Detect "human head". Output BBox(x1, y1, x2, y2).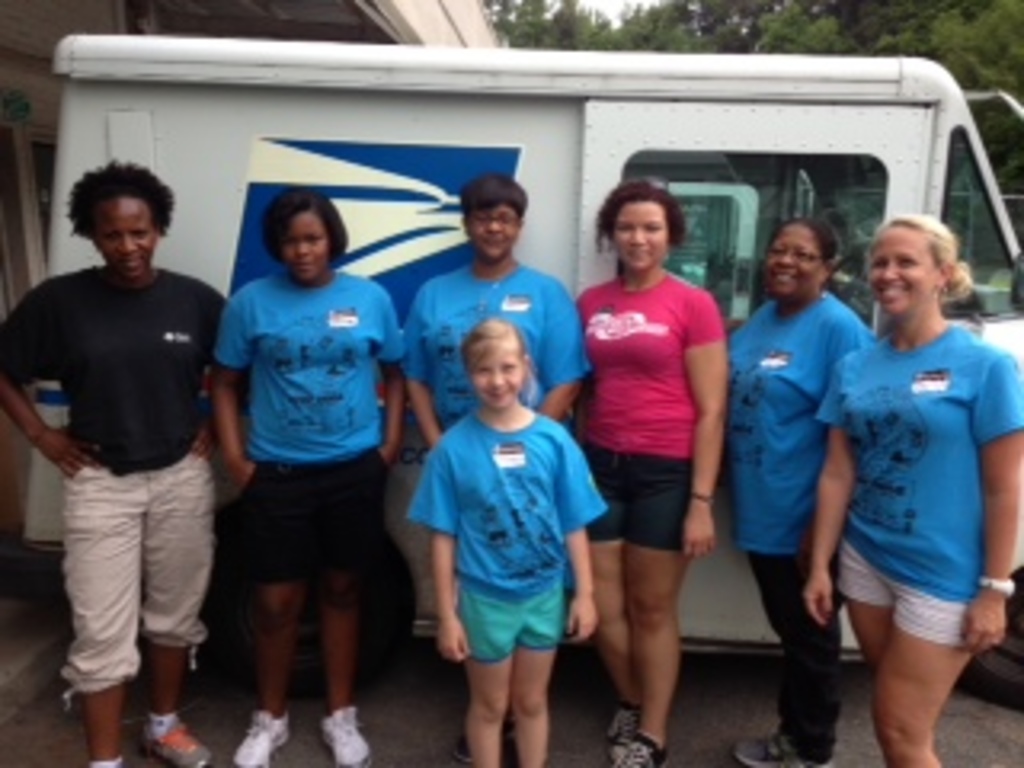
BBox(605, 179, 675, 275).
